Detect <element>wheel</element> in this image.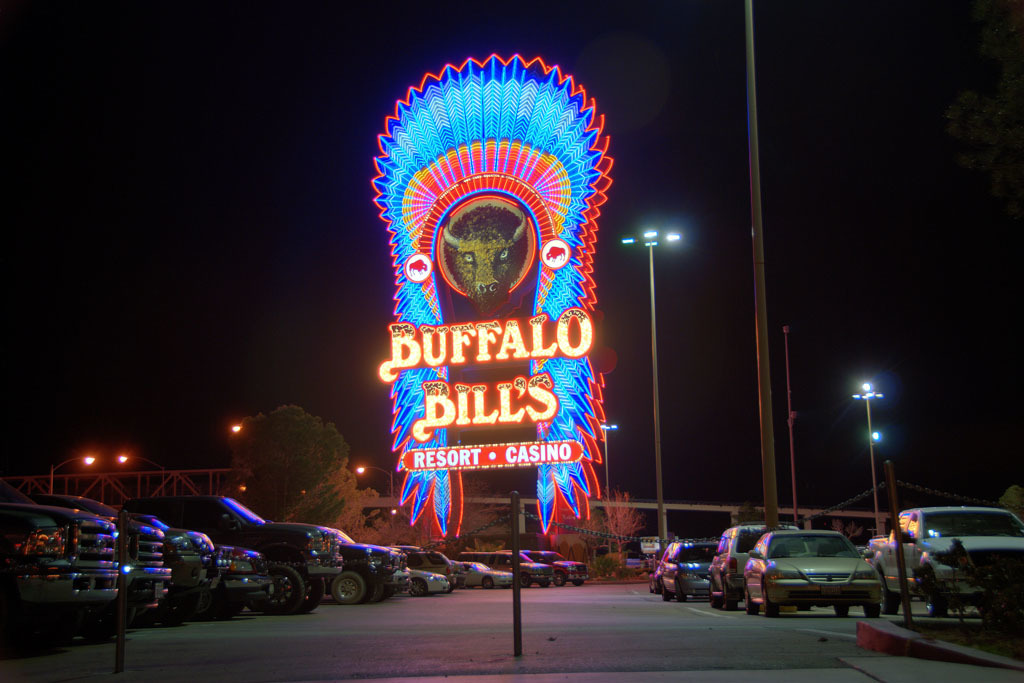
Detection: 926, 600, 940, 616.
